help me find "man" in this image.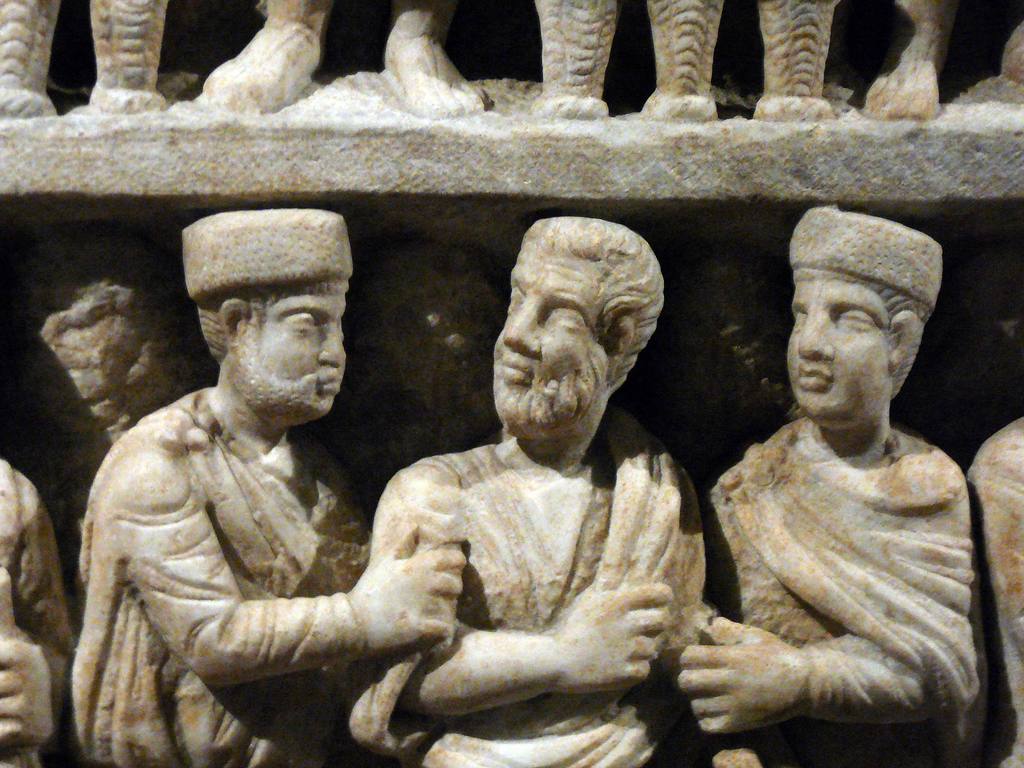
Found it: [673,197,992,767].
